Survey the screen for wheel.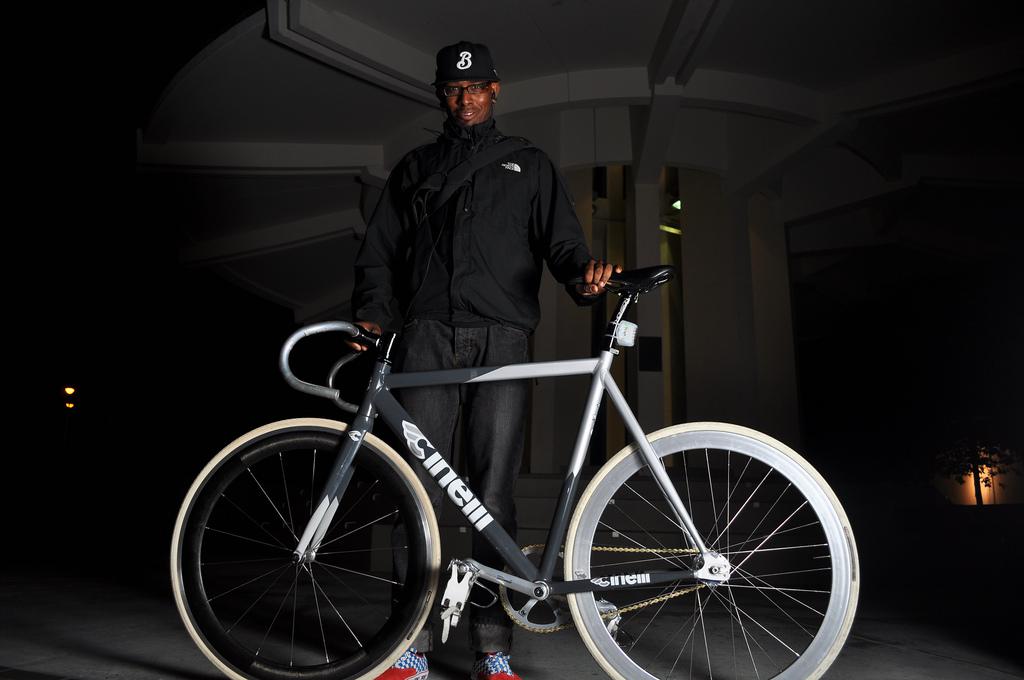
Survey found: l=565, t=426, r=863, b=679.
